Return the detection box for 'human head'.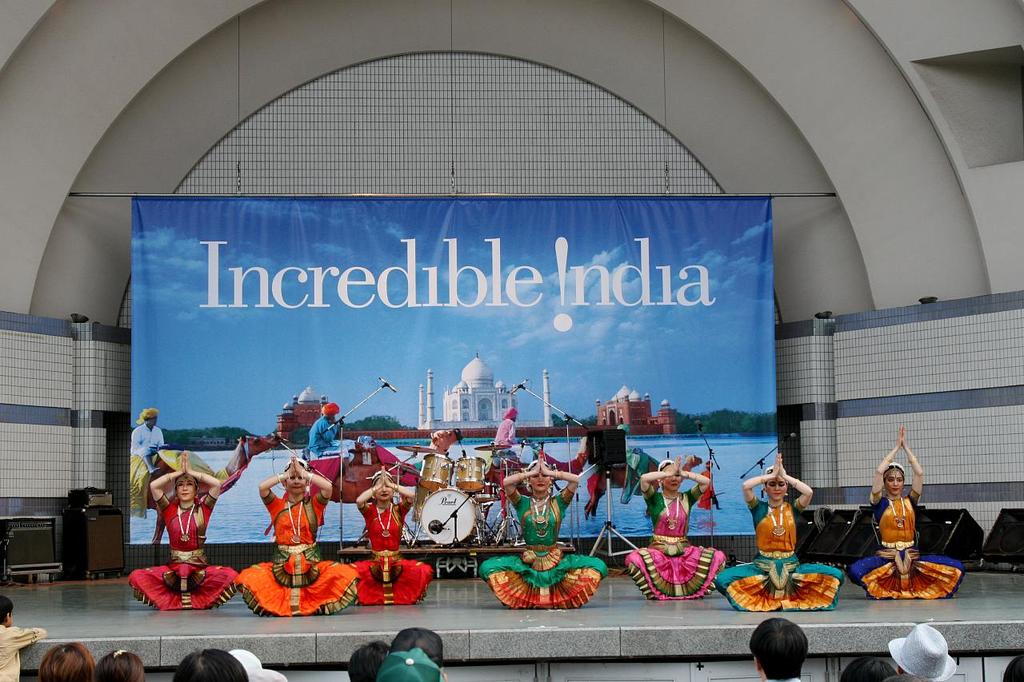
crop(390, 629, 446, 664).
